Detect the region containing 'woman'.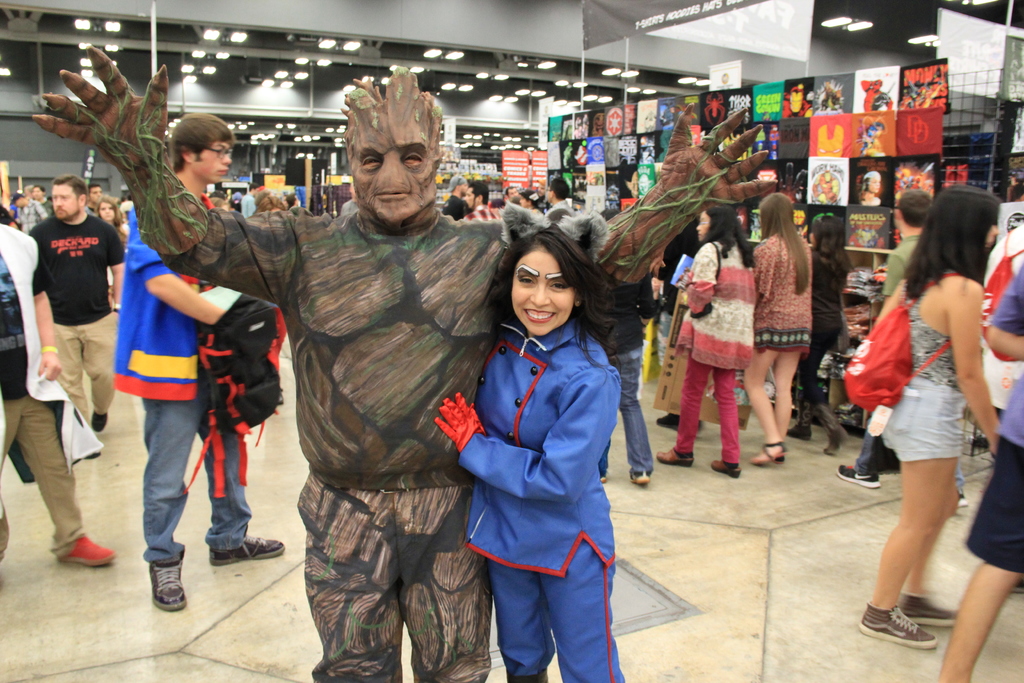
846, 192, 1007, 650.
